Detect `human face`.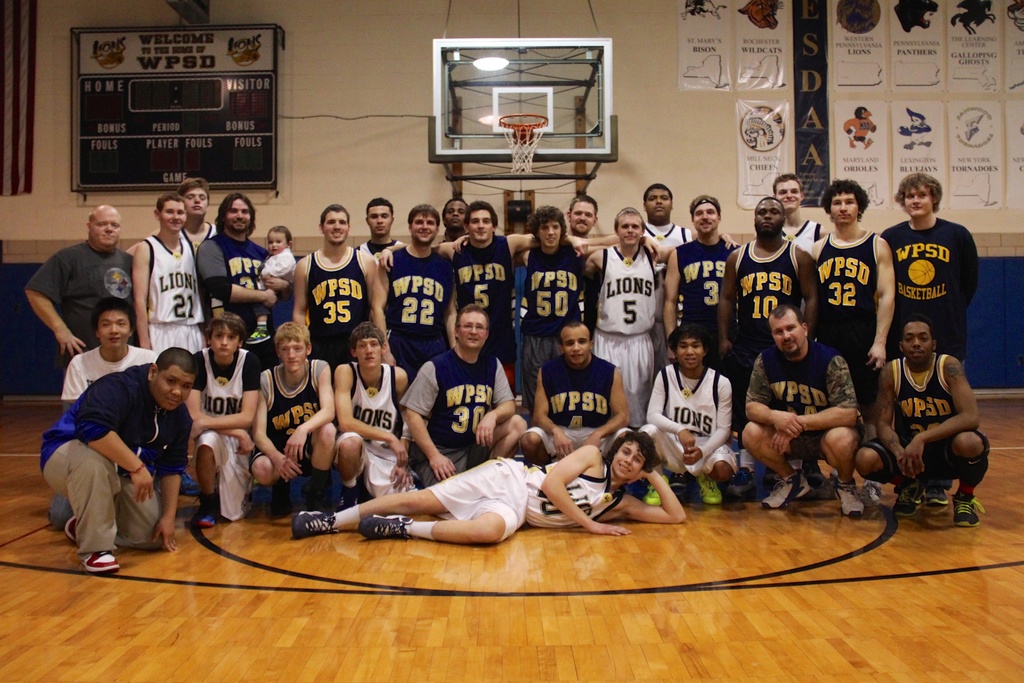
Detected at (615,440,649,478).
